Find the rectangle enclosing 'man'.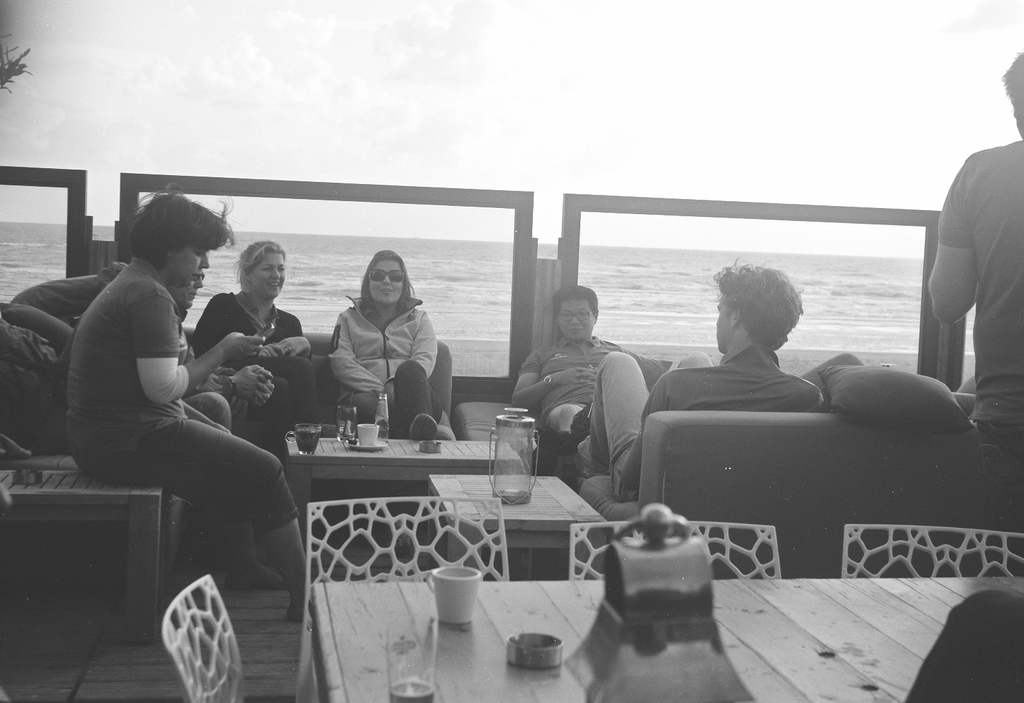
Rect(565, 262, 821, 509).
